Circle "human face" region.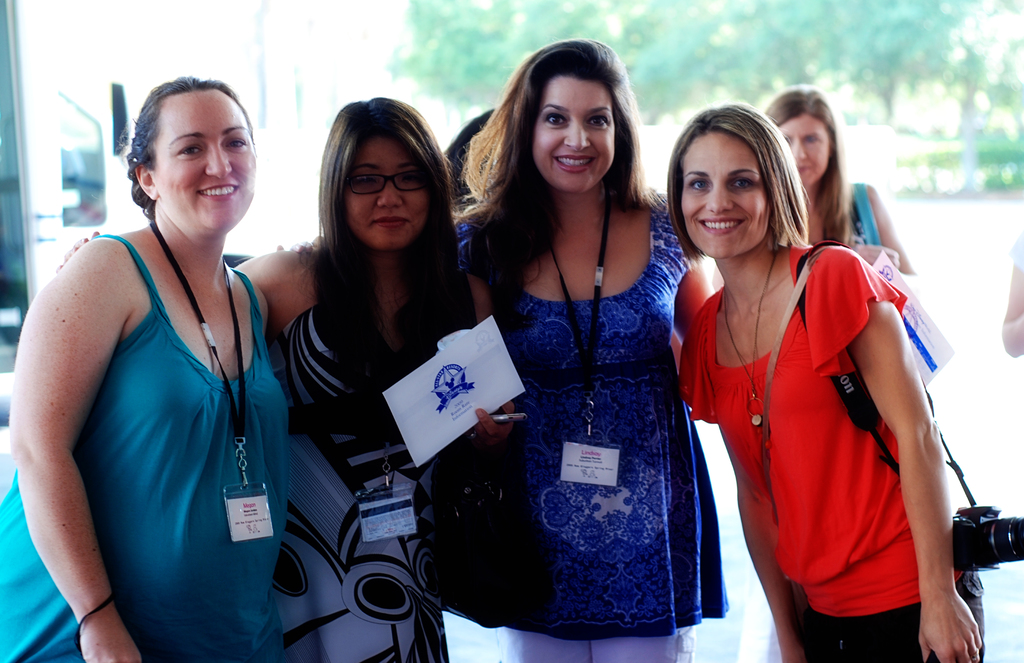
Region: 347/135/427/251.
